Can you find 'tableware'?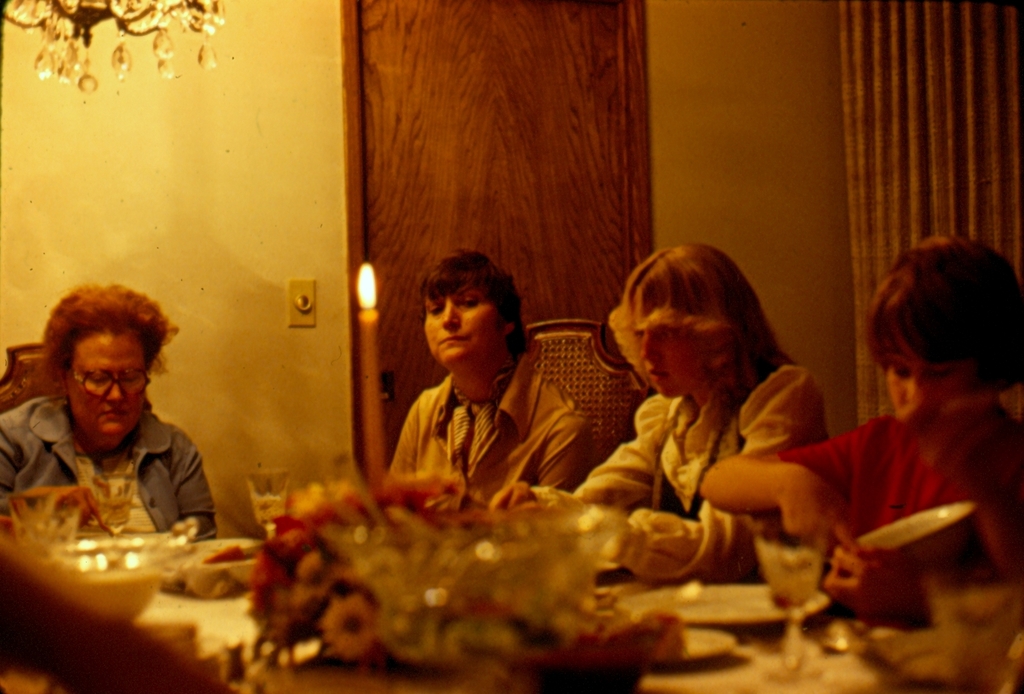
Yes, bounding box: l=96, t=460, r=140, b=532.
